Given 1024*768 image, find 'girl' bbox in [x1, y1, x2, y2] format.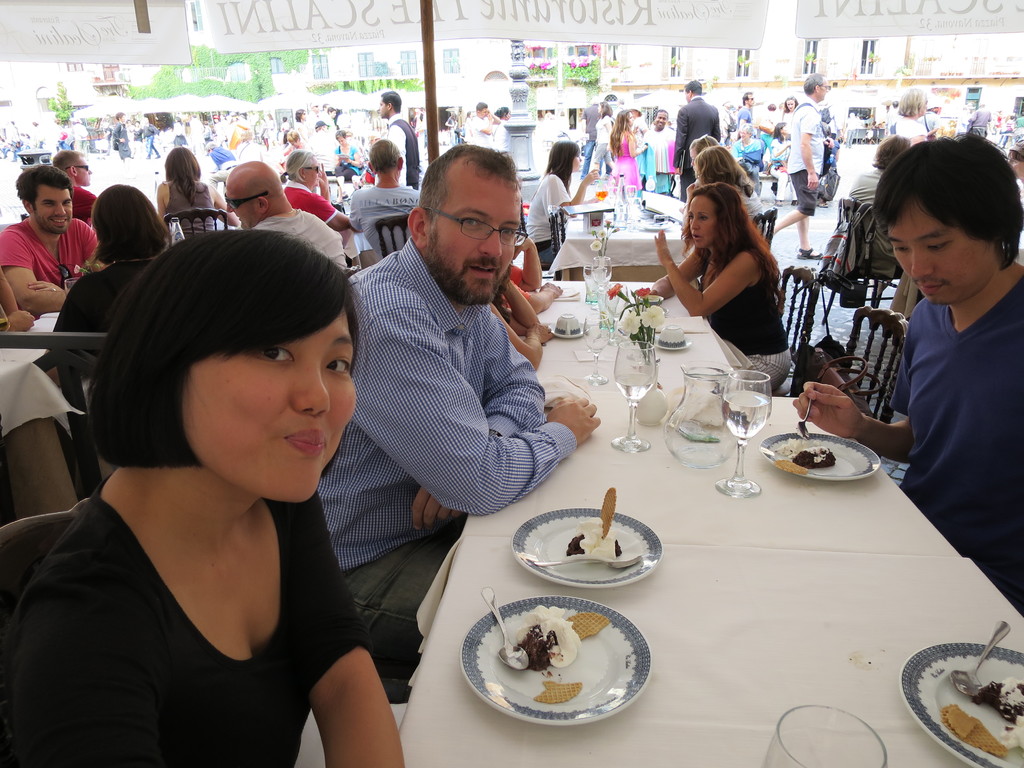
[701, 143, 749, 201].
